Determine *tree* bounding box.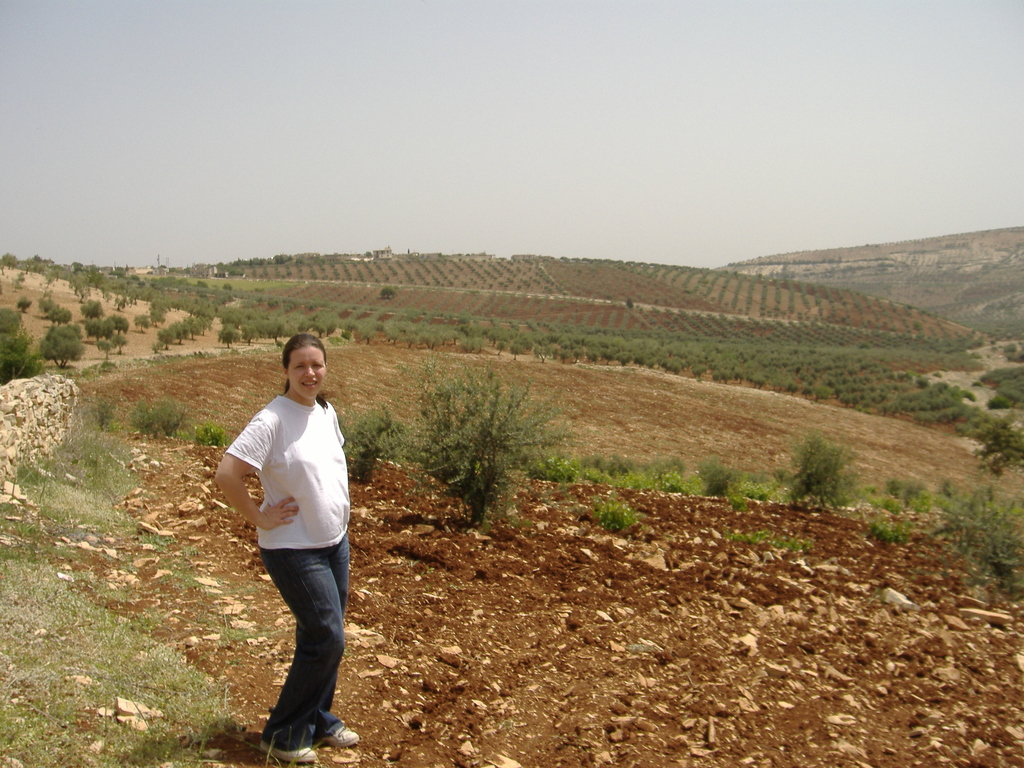
Determined: 182:317:201:338.
